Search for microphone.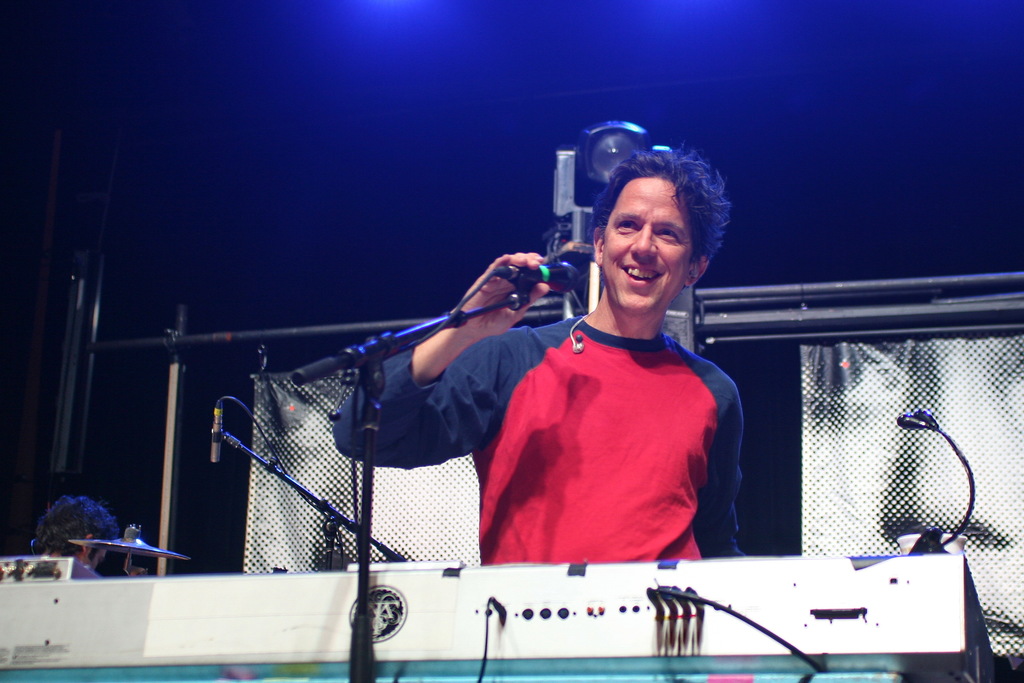
Found at box(211, 393, 225, 472).
